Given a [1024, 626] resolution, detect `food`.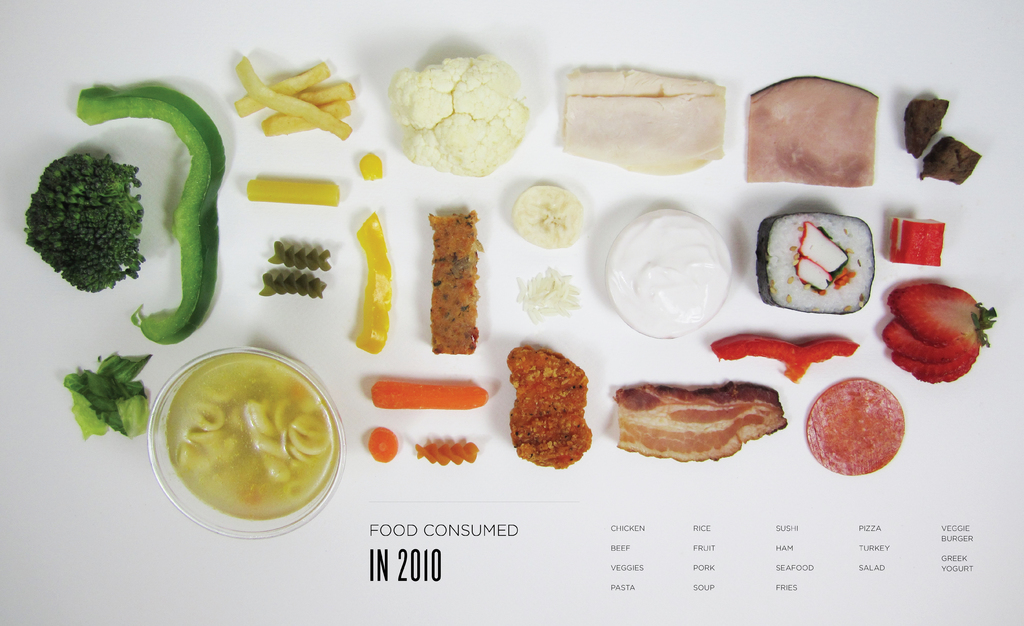
x1=369 y1=375 x2=488 y2=412.
